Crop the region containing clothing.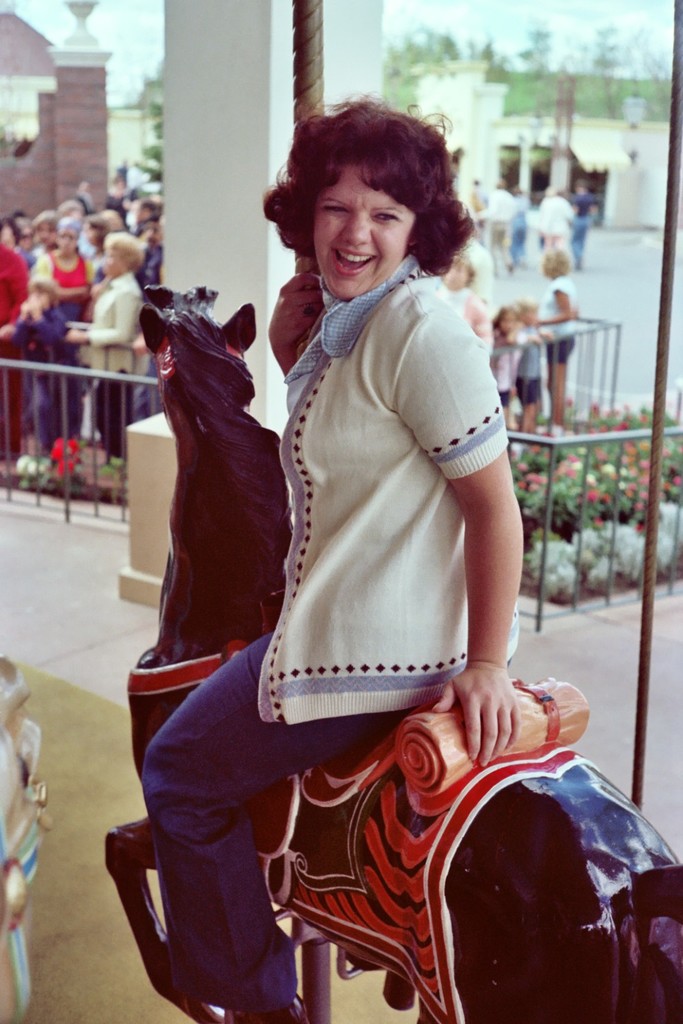
Crop region: [23,254,94,310].
